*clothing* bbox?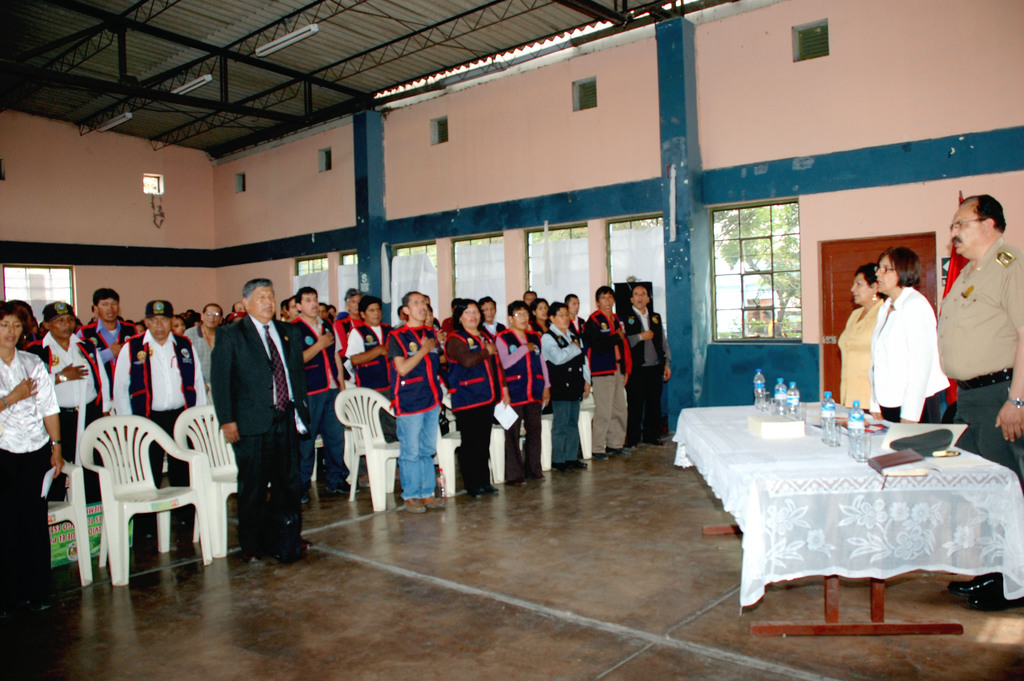
0 347 61 612
